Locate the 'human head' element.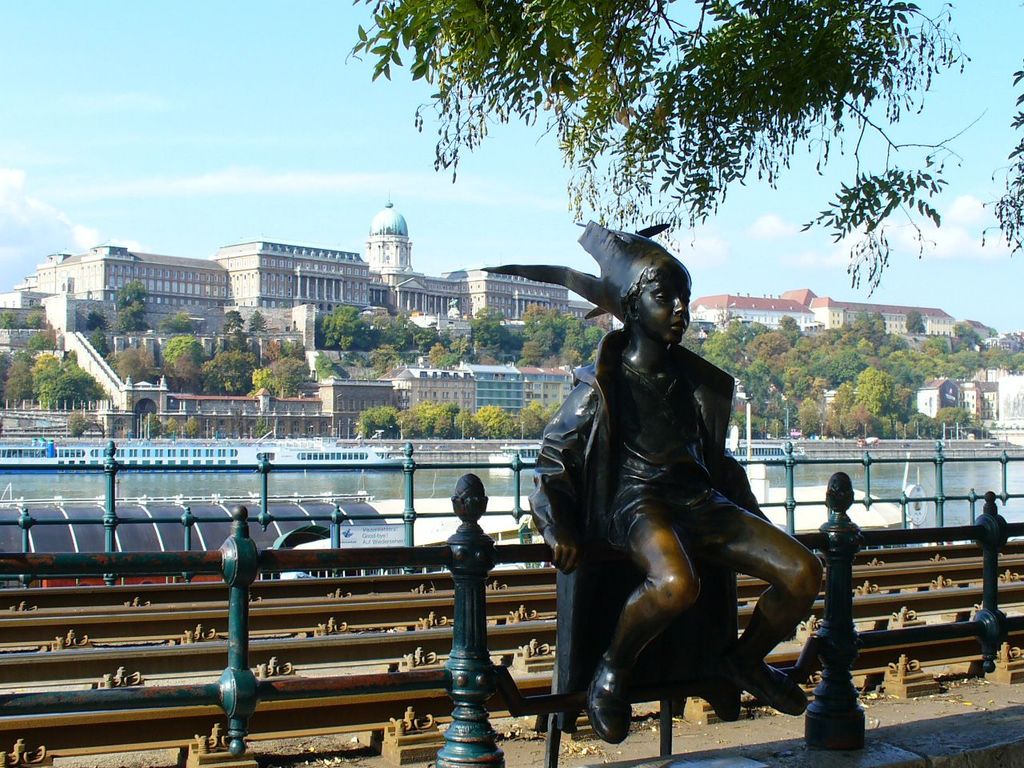
Element bbox: detection(608, 248, 696, 352).
